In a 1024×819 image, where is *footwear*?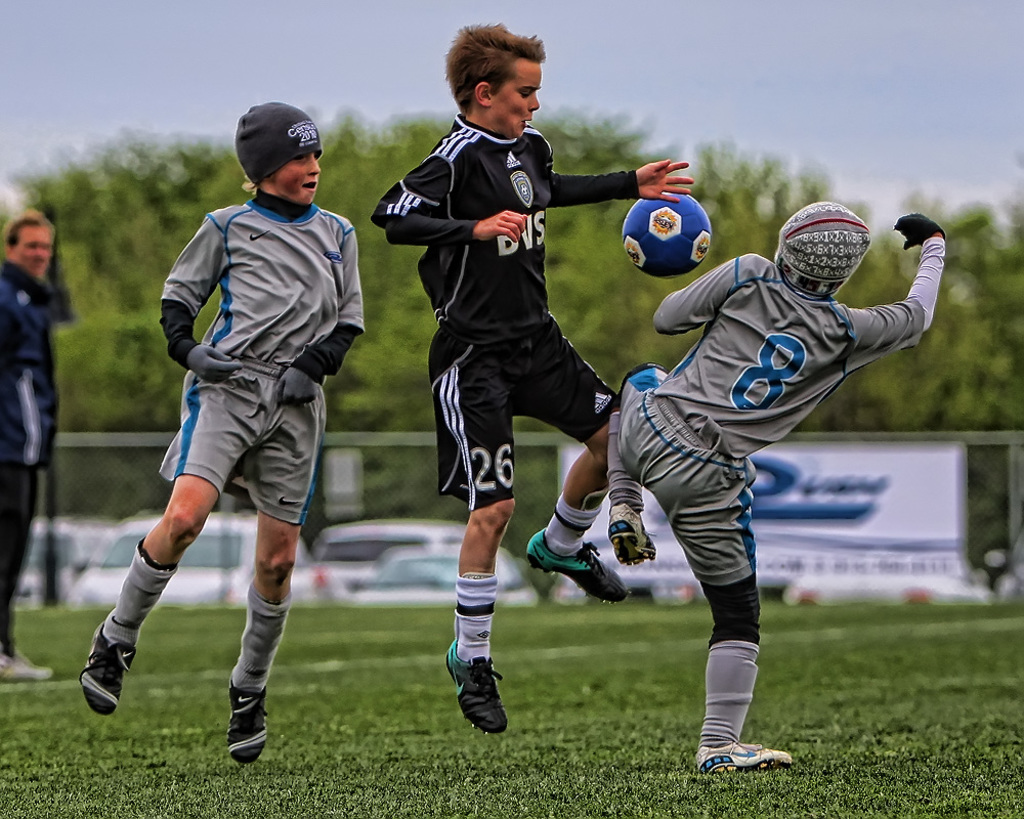
(0, 651, 52, 681).
